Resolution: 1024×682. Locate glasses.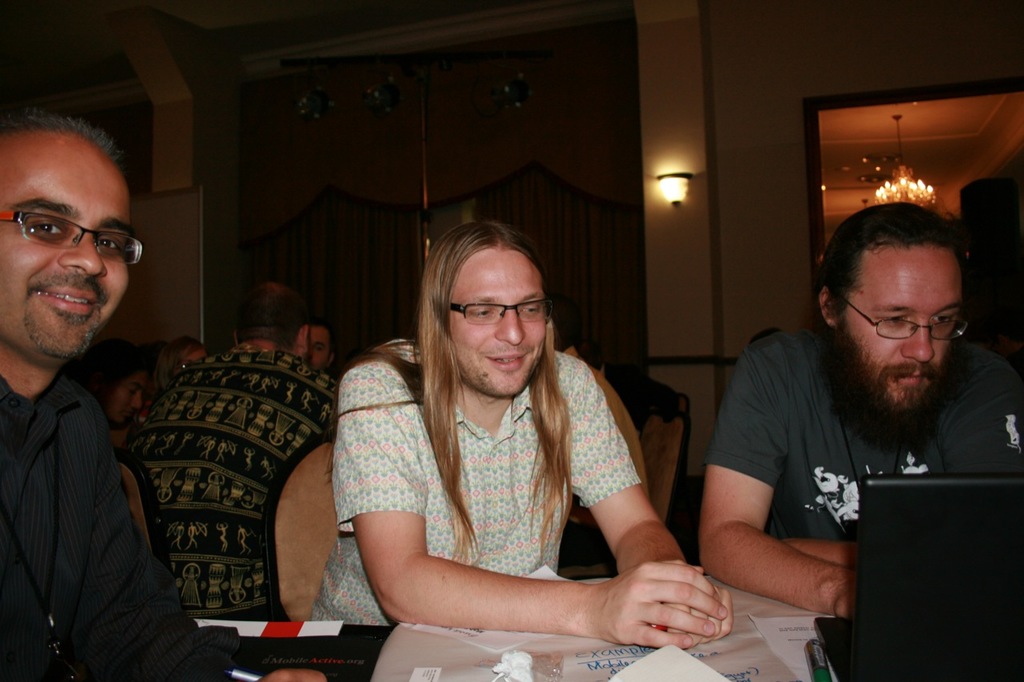
(5, 205, 136, 265).
